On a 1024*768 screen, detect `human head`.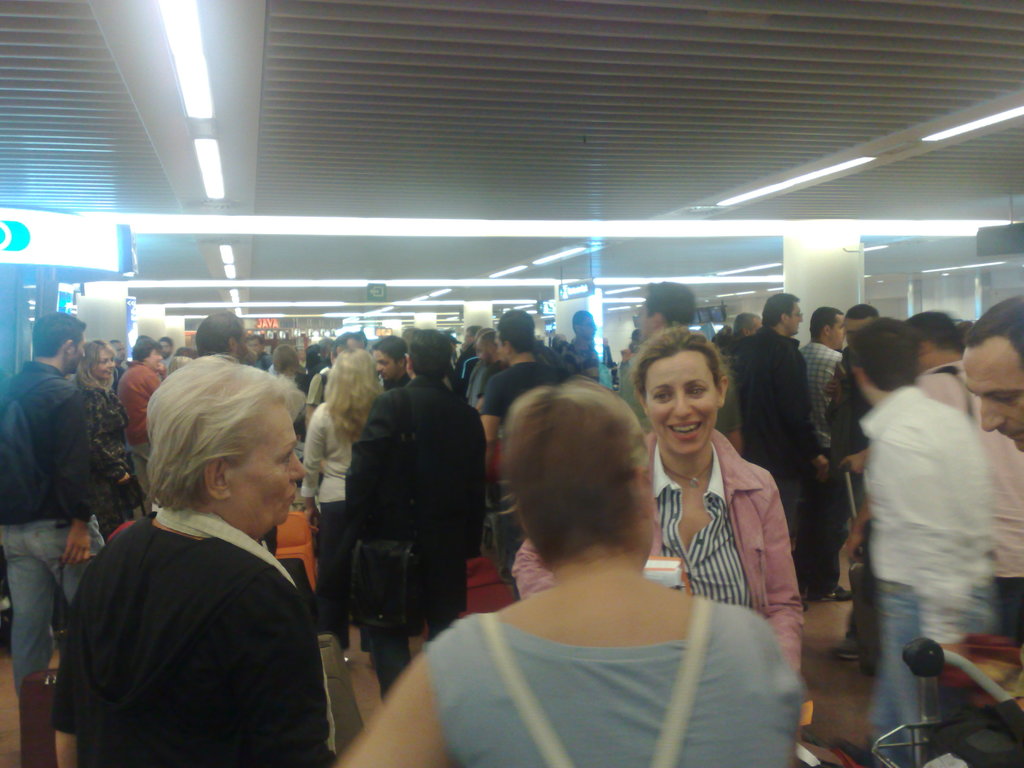
x1=144, y1=353, x2=308, y2=540.
